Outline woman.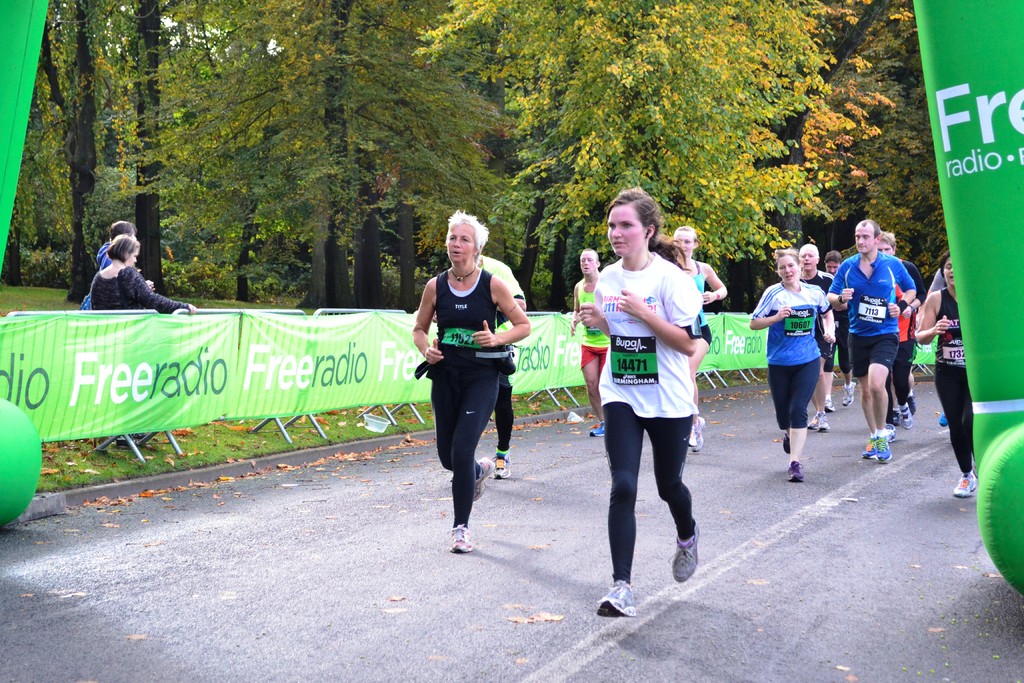
Outline: (x1=91, y1=233, x2=197, y2=446).
